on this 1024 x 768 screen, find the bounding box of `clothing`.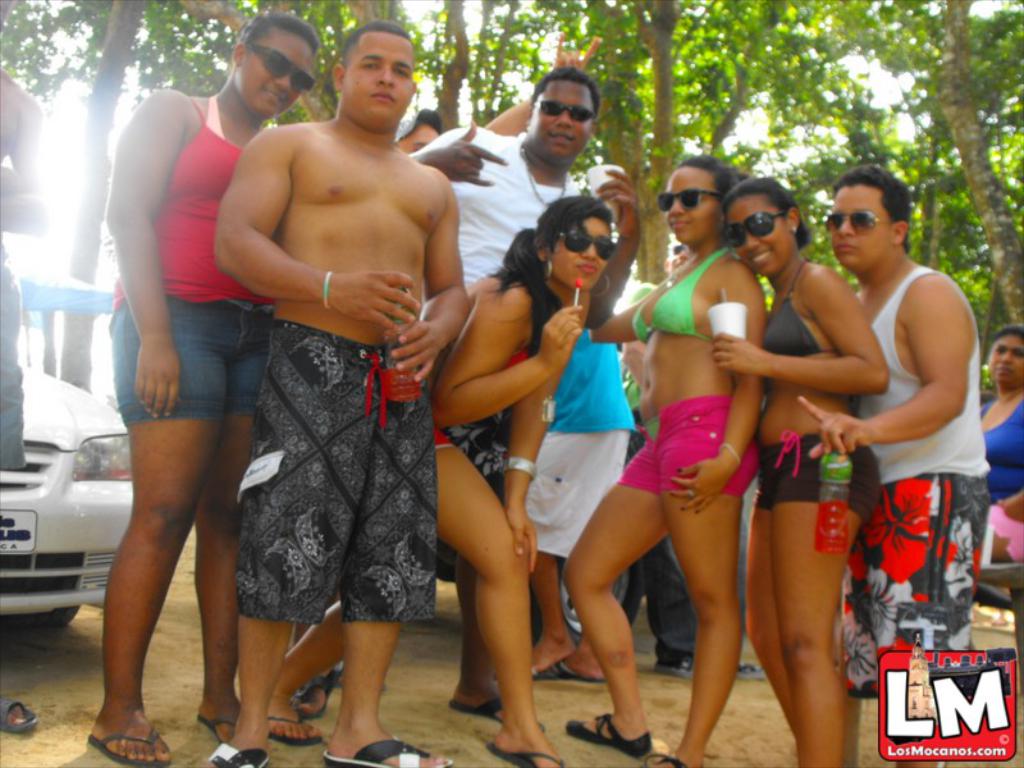
Bounding box: box(776, 274, 856, 365).
